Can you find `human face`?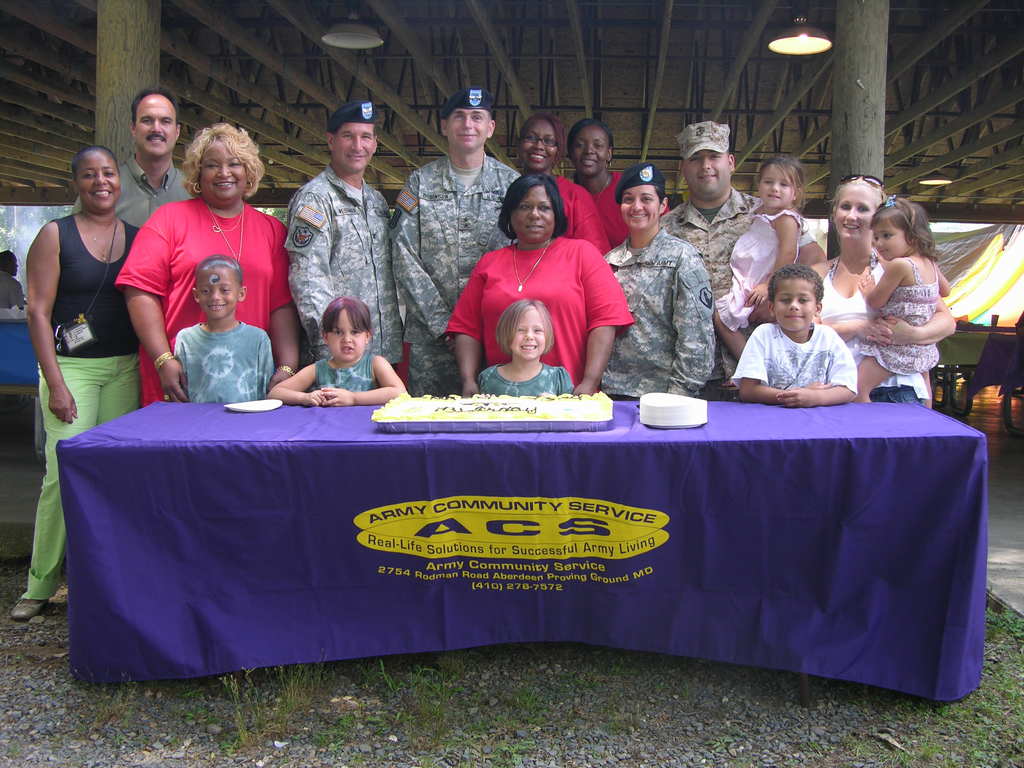
Yes, bounding box: locate(872, 220, 906, 260).
